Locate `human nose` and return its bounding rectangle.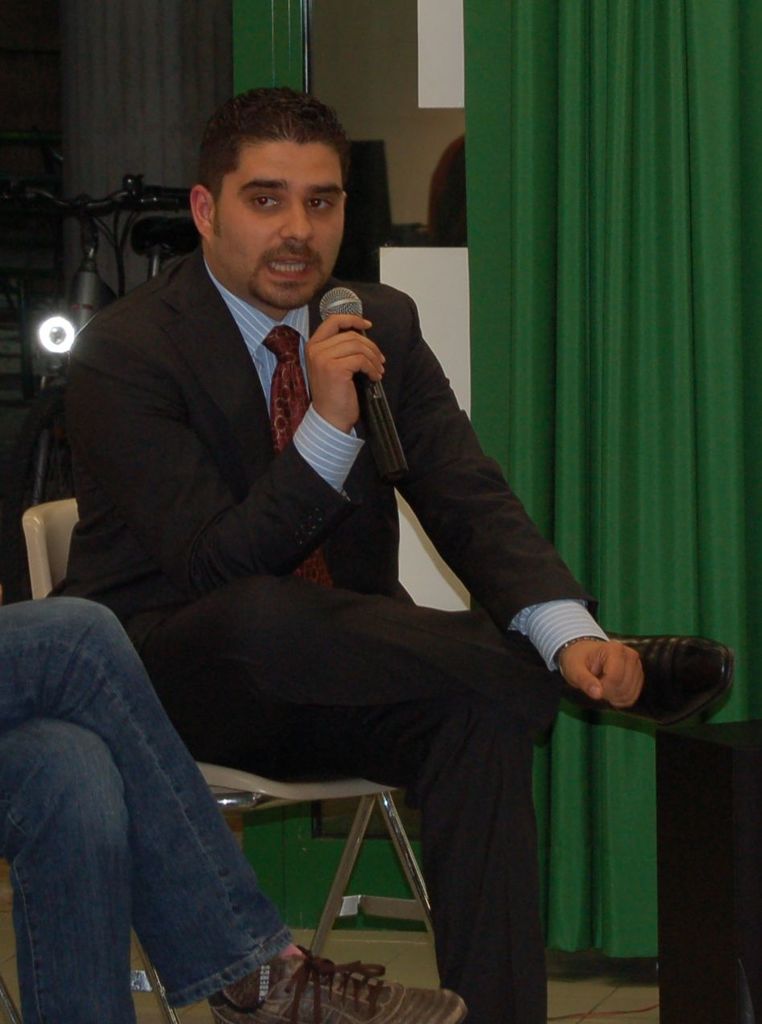
x1=281 y1=199 x2=313 y2=241.
